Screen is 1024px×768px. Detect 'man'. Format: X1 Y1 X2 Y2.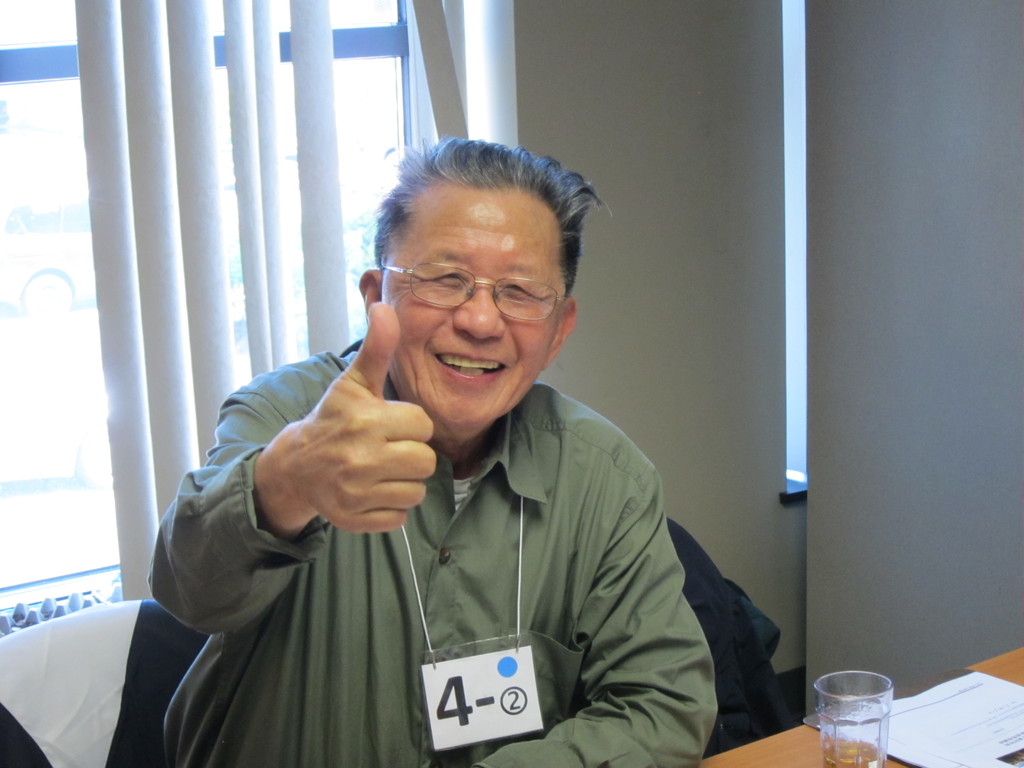
131 133 748 764.
